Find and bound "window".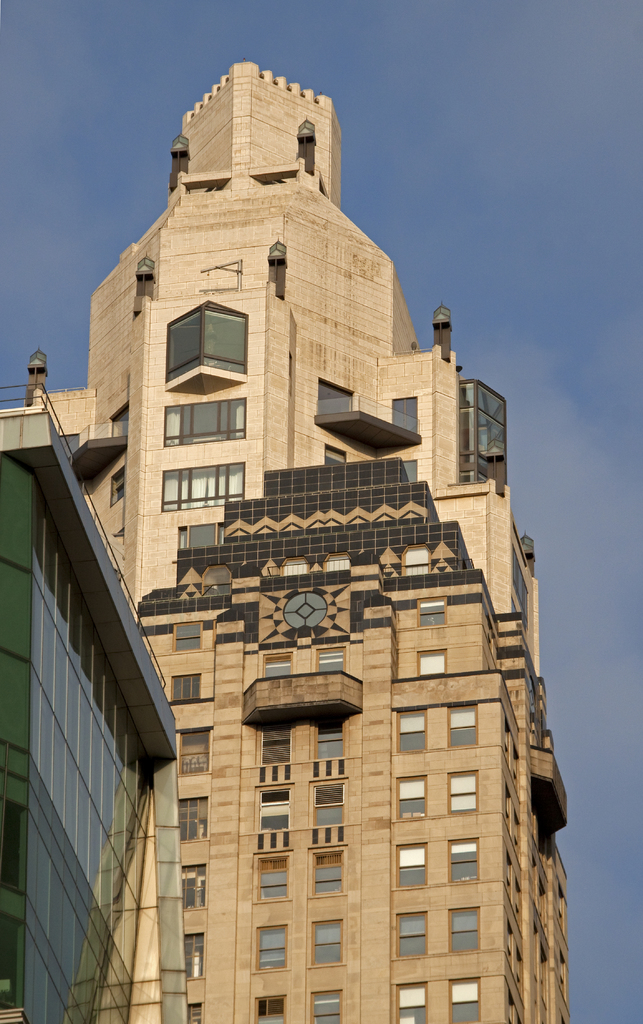
Bound: bbox=[184, 932, 207, 977].
